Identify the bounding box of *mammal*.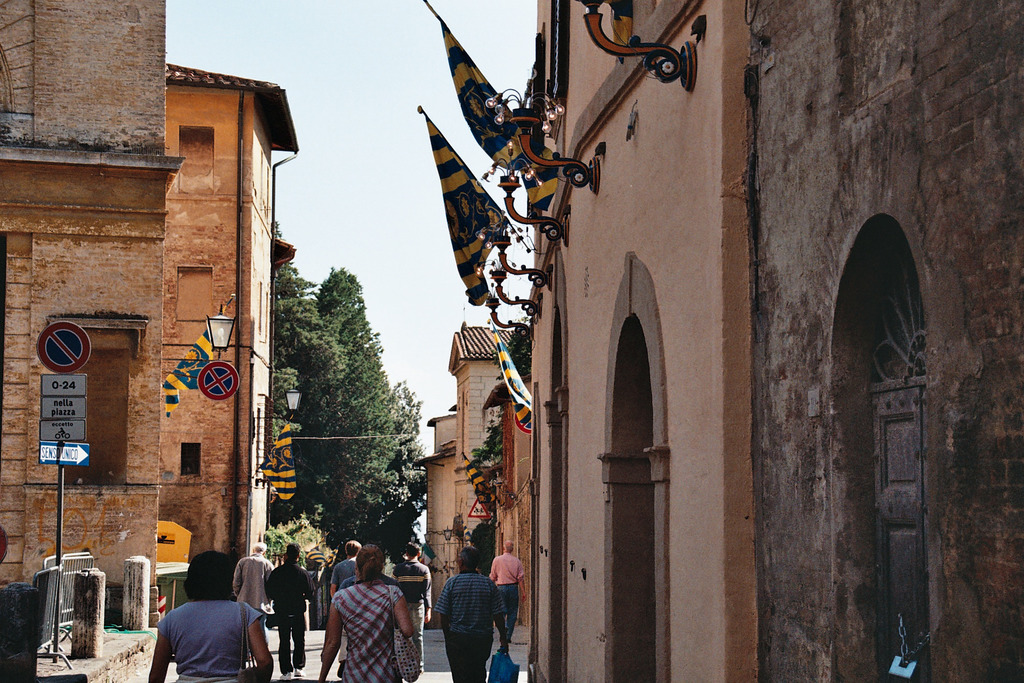
(left=392, top=545, right=436, bottom=670).
